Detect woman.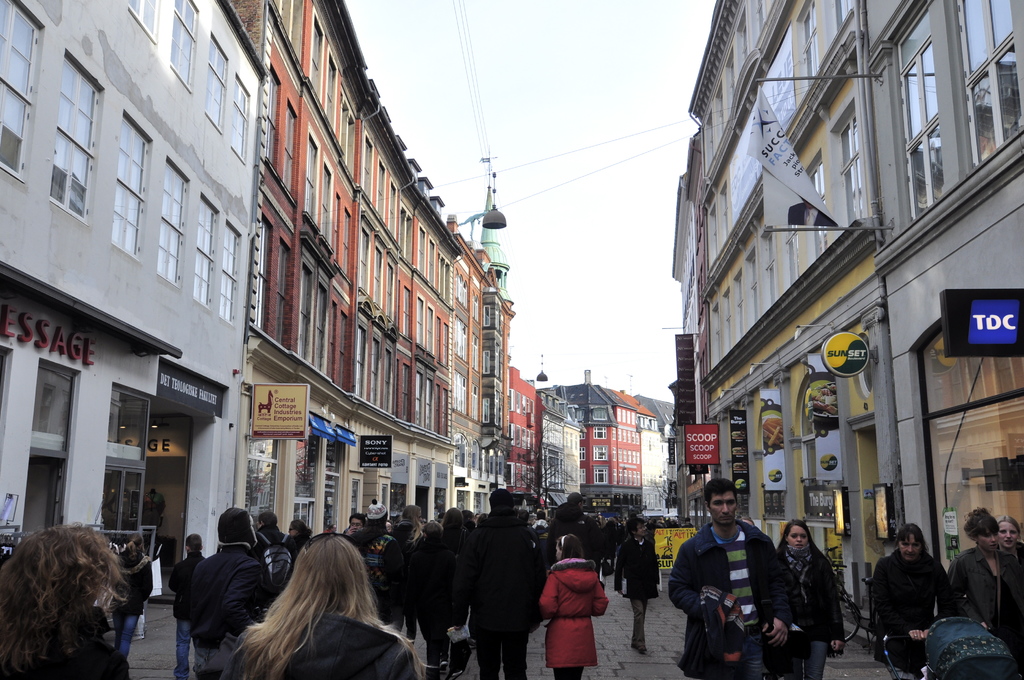
Detected at 614,517,661,656.
